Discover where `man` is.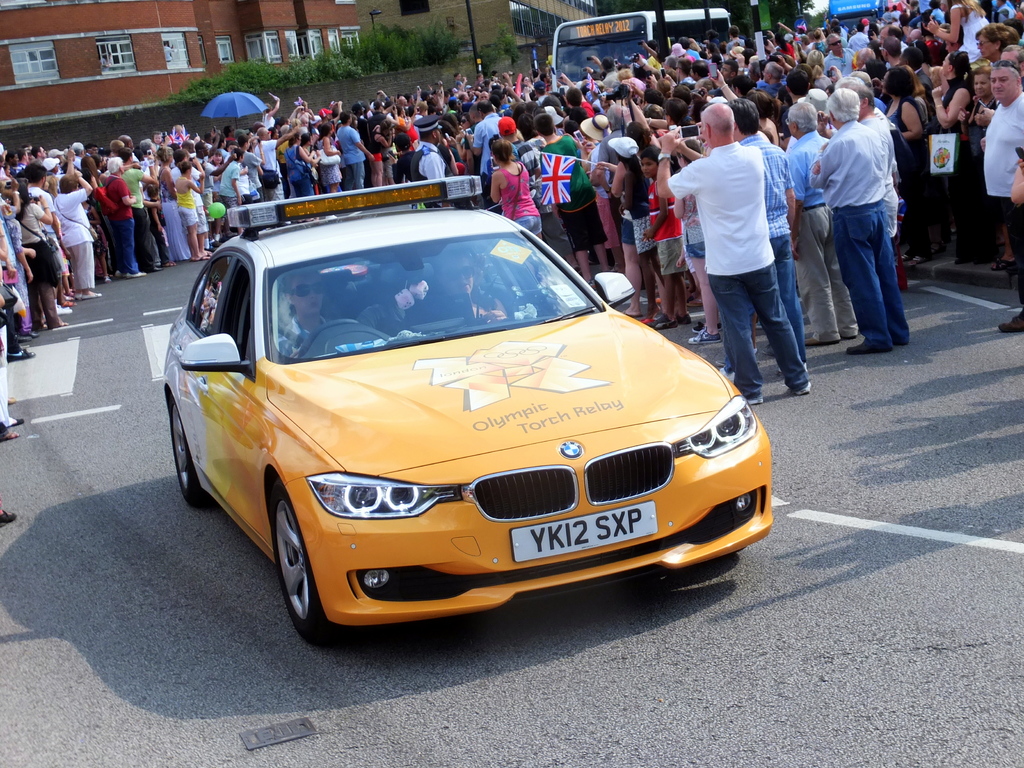
Discovered at left=465, top=98, right=504, bottom=208.
